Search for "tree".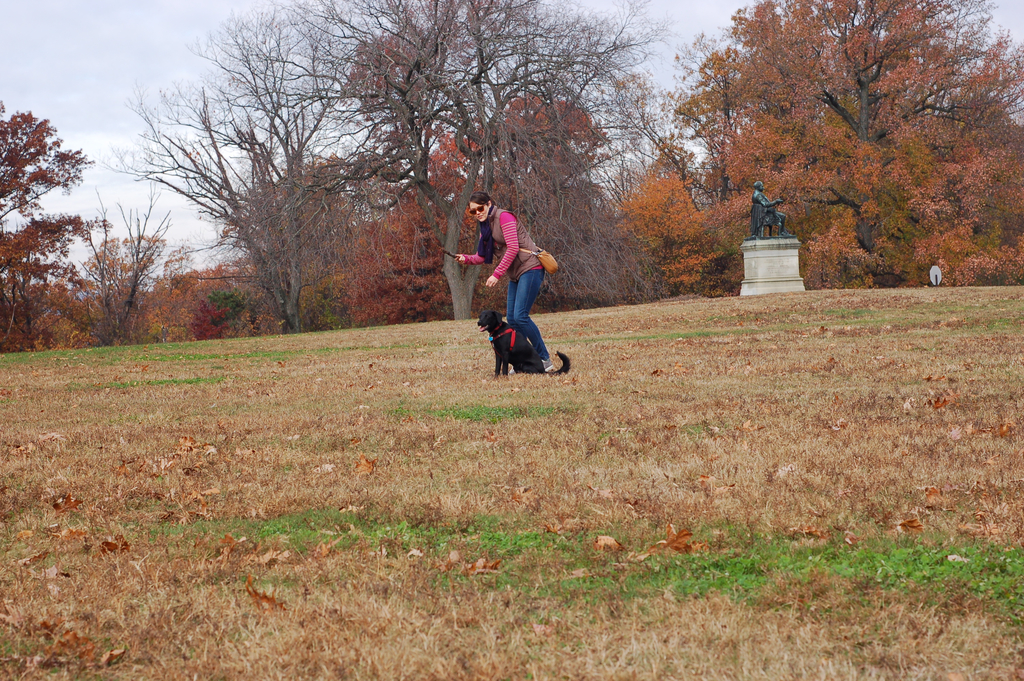
Found at bbox=(0, 93, 106, 356).
